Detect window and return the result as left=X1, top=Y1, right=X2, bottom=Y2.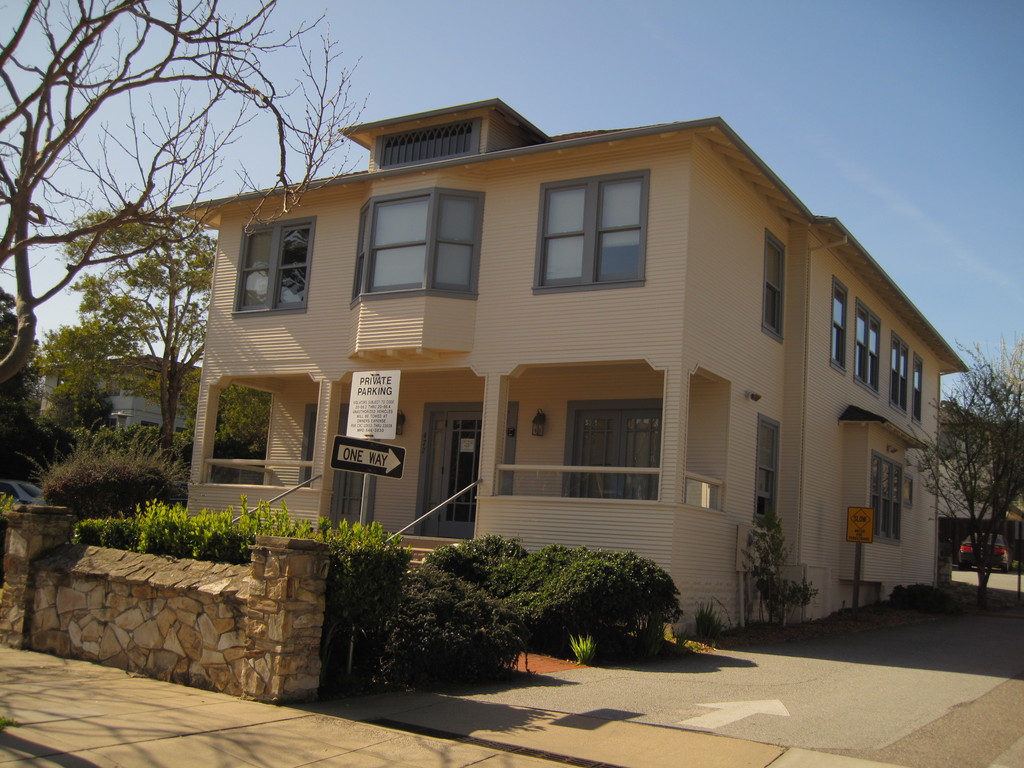
left=758, top=410, right=783, bottom=529.
